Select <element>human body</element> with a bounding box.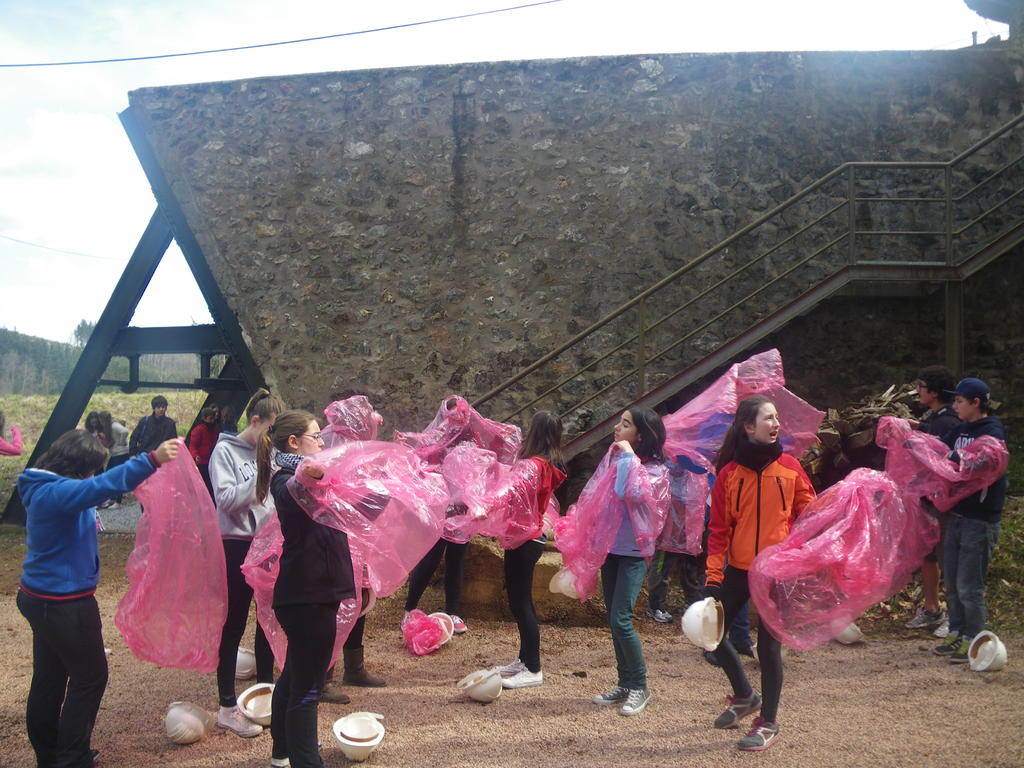
x1=271, y1=448, x2=402, y2=767.
